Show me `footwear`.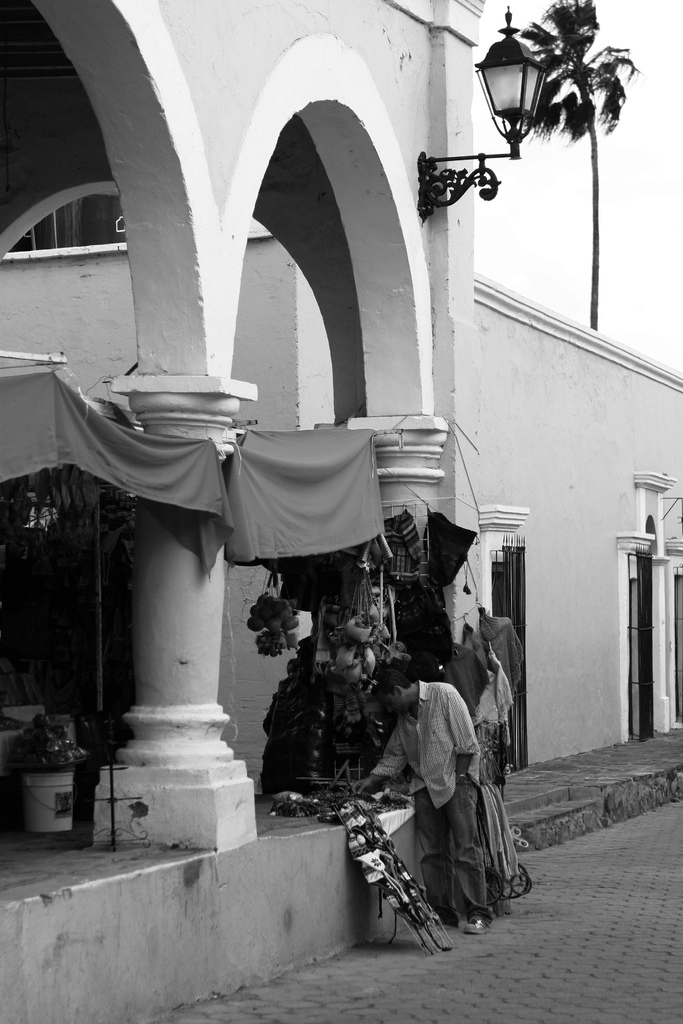
`footwear` is here: <region>461, 911, 489, 939</region>.
